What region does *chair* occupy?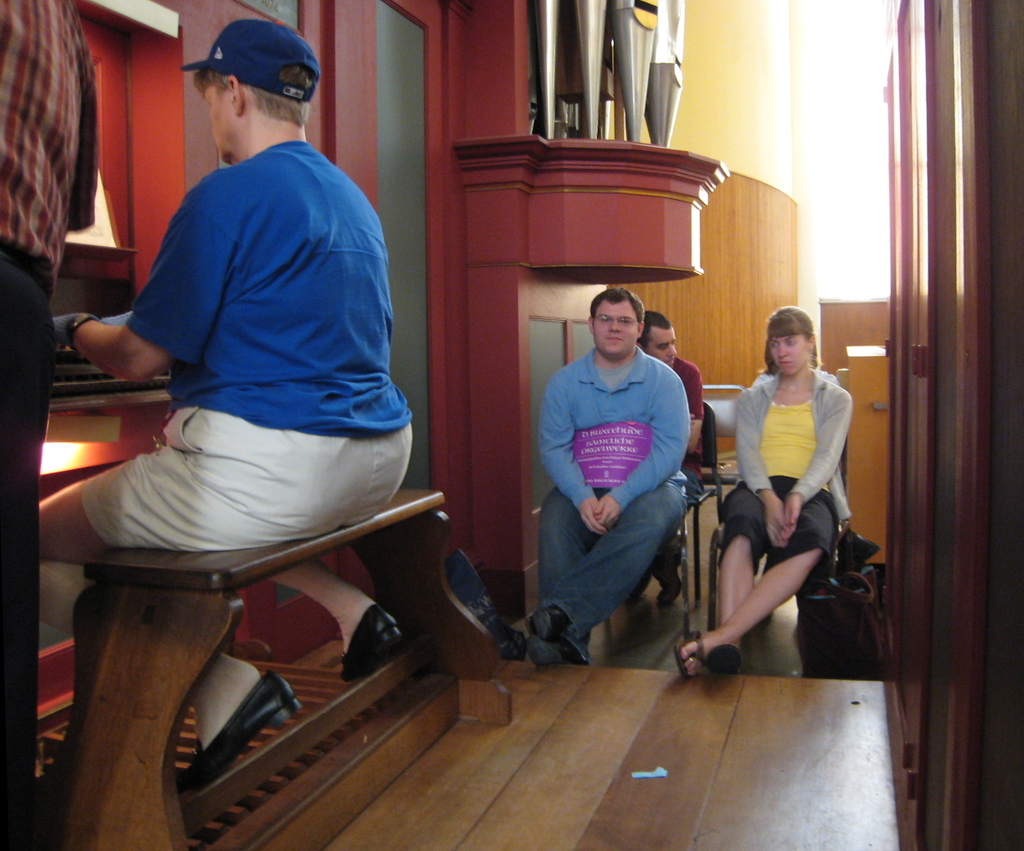
580:510:695:636.
